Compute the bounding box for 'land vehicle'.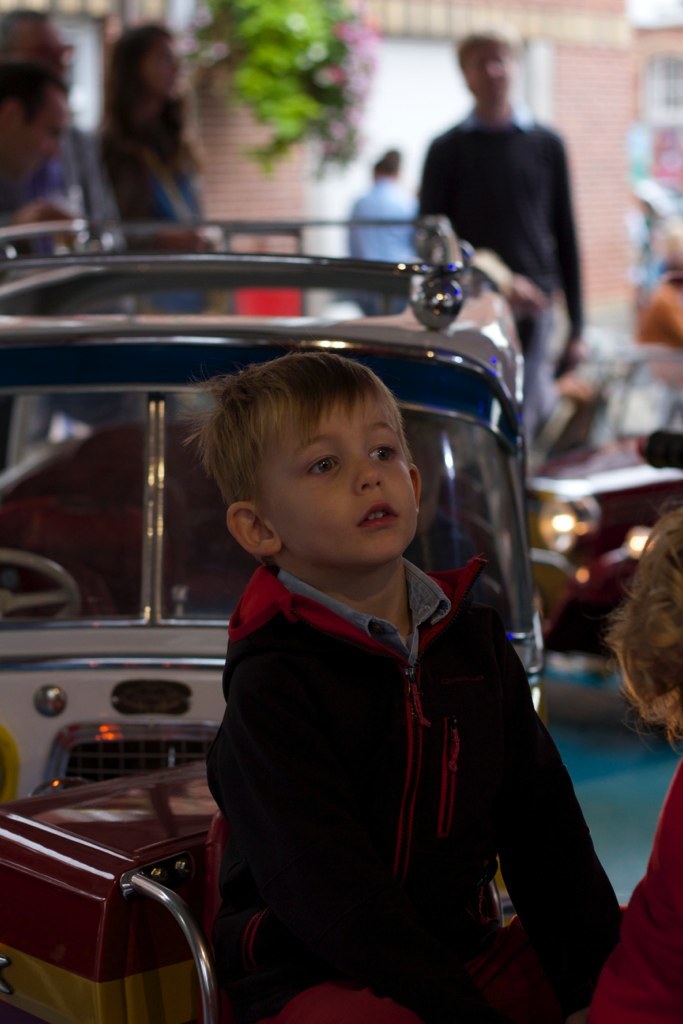
0,208,537,789.
